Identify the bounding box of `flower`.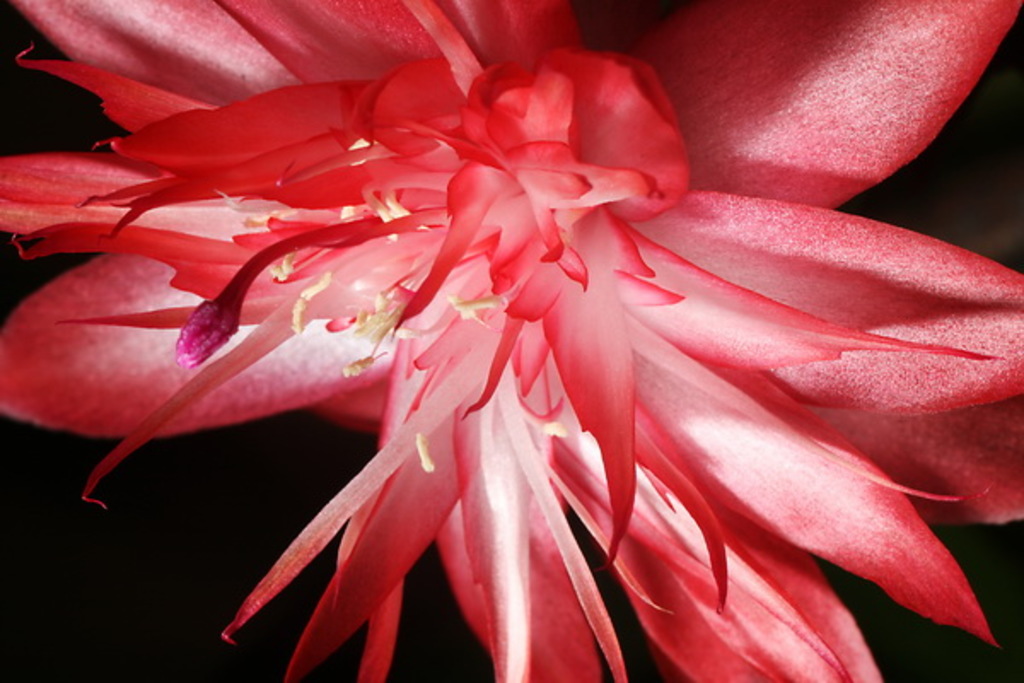
[5, 15, 1023, 666].
